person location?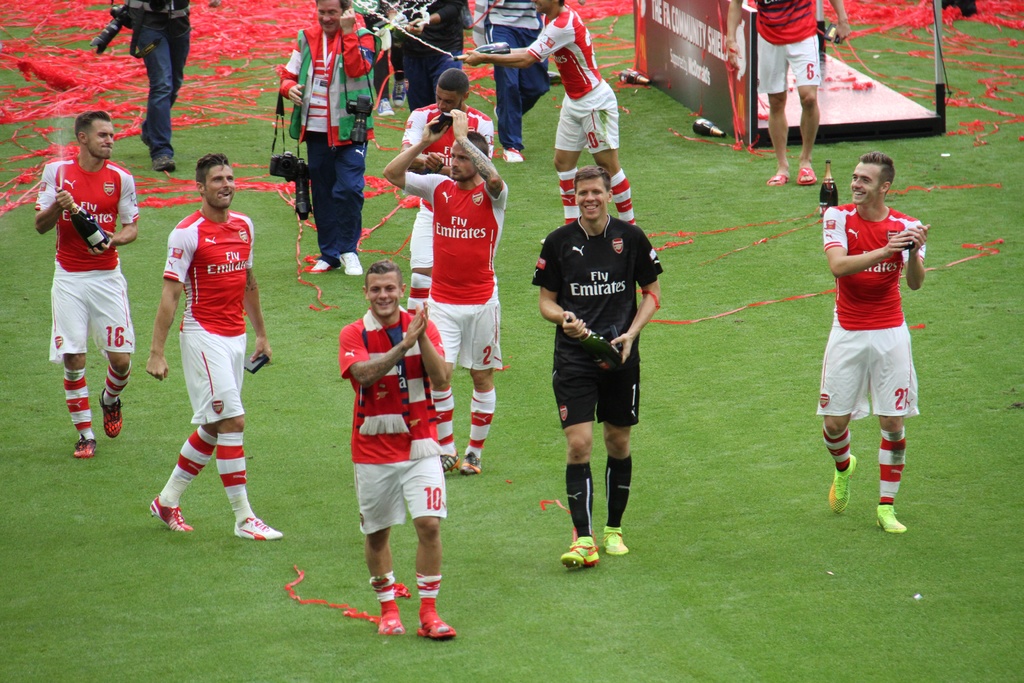
(left=31, top=110, right=140, bottom=465)
